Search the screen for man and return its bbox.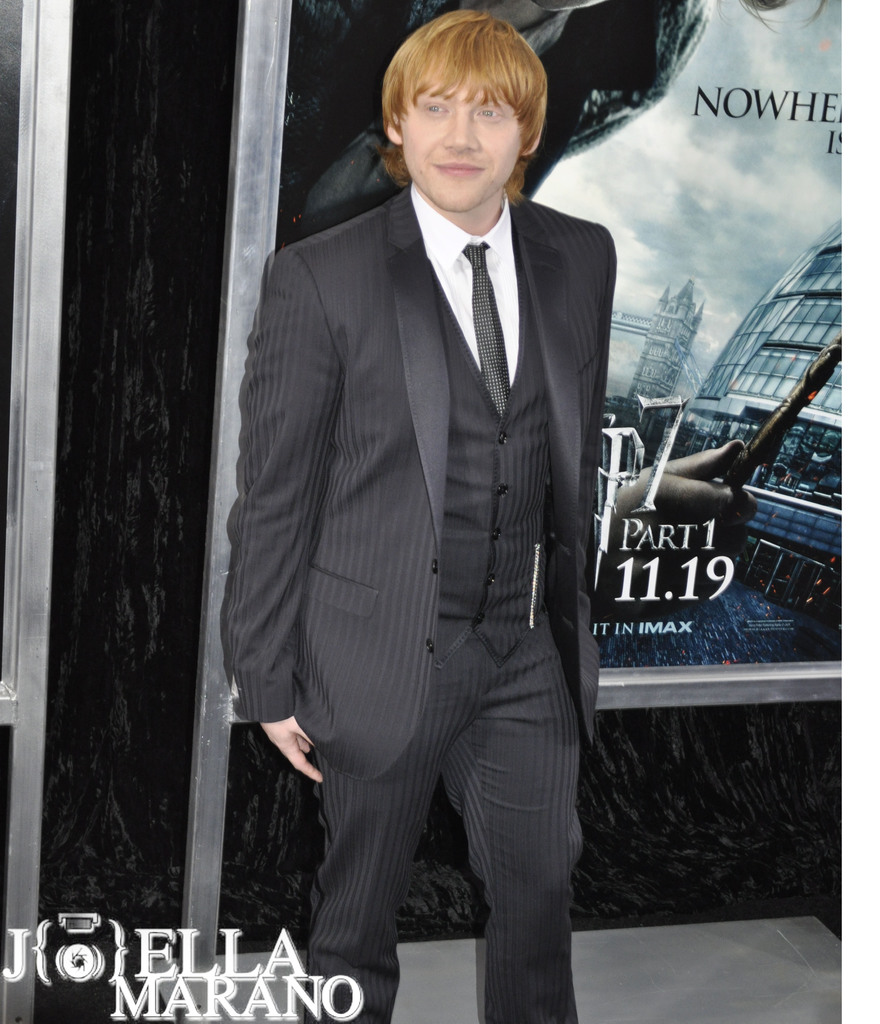
Found: [left=225, top=7, right=610, bottom=1023].
